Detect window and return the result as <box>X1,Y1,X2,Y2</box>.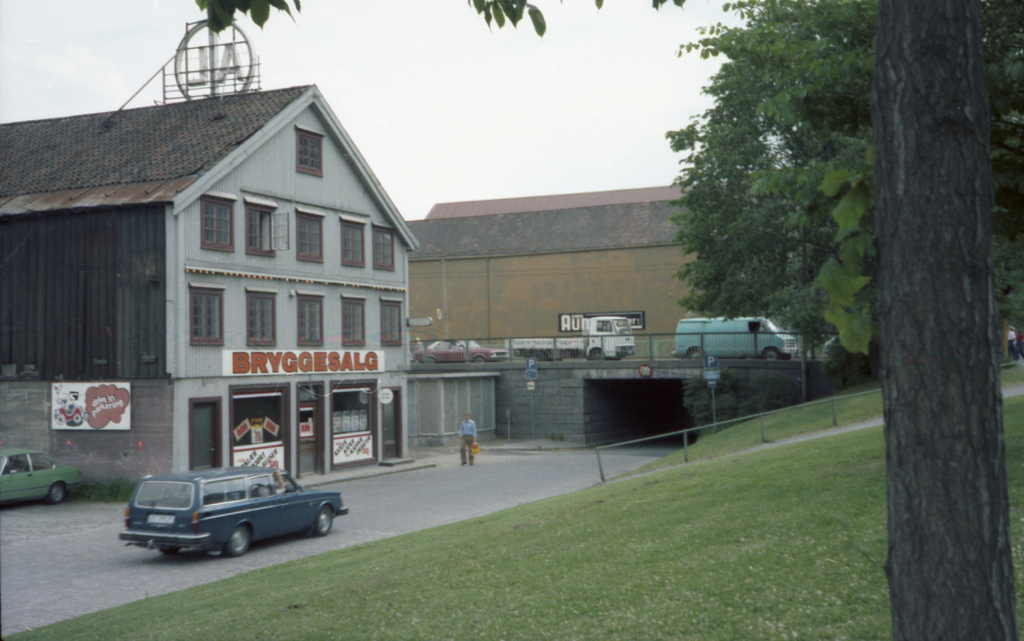
<box>383,301,399,346</box>.
